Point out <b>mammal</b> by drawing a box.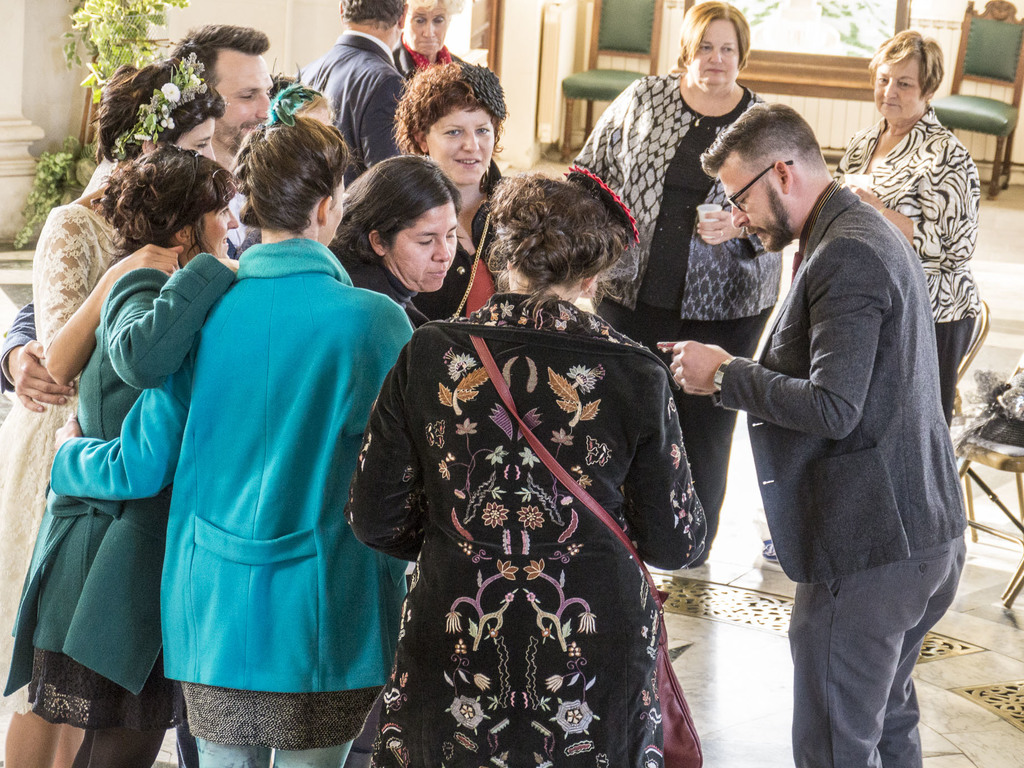
bbox=[0, 146, 239, 766].
